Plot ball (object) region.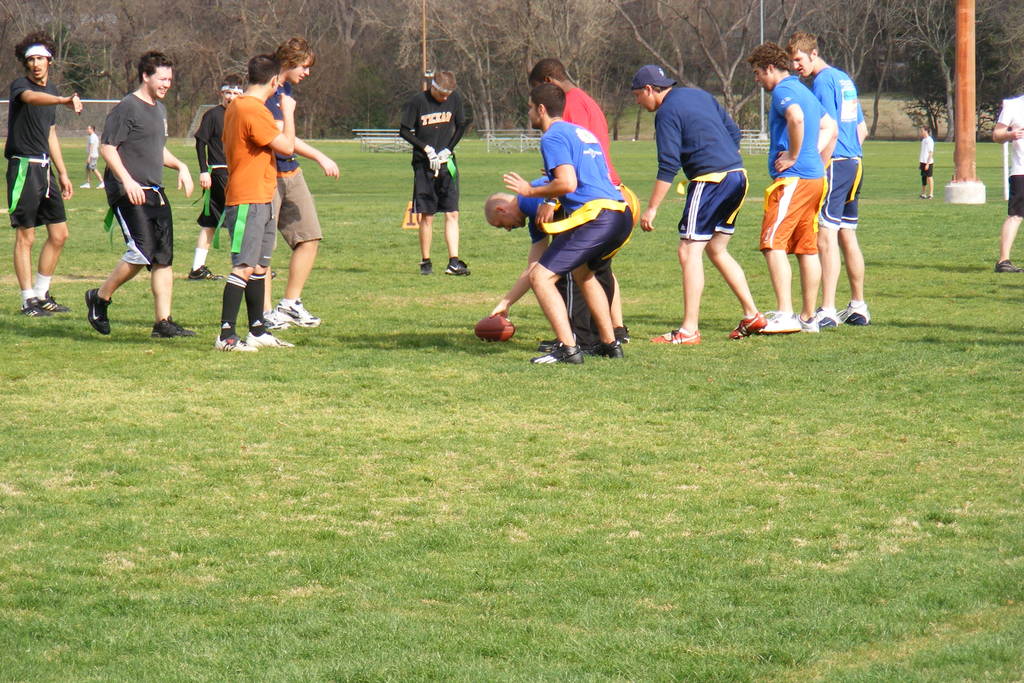
Plotted at [474, 317, 518, 342].
